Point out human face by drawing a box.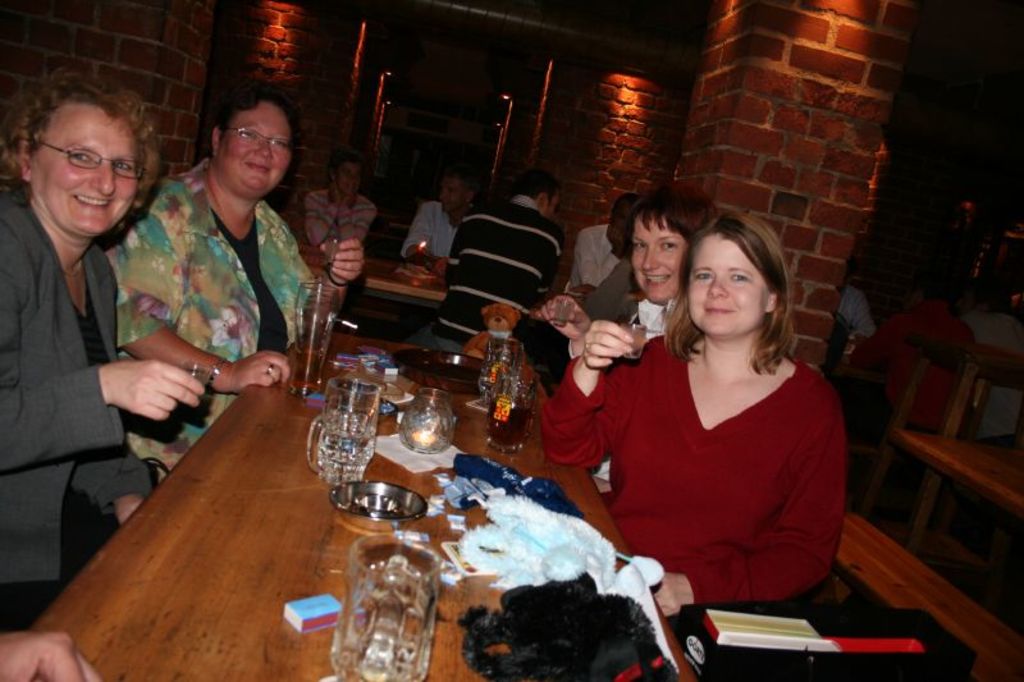
locate(631, 216, 686, 297).
